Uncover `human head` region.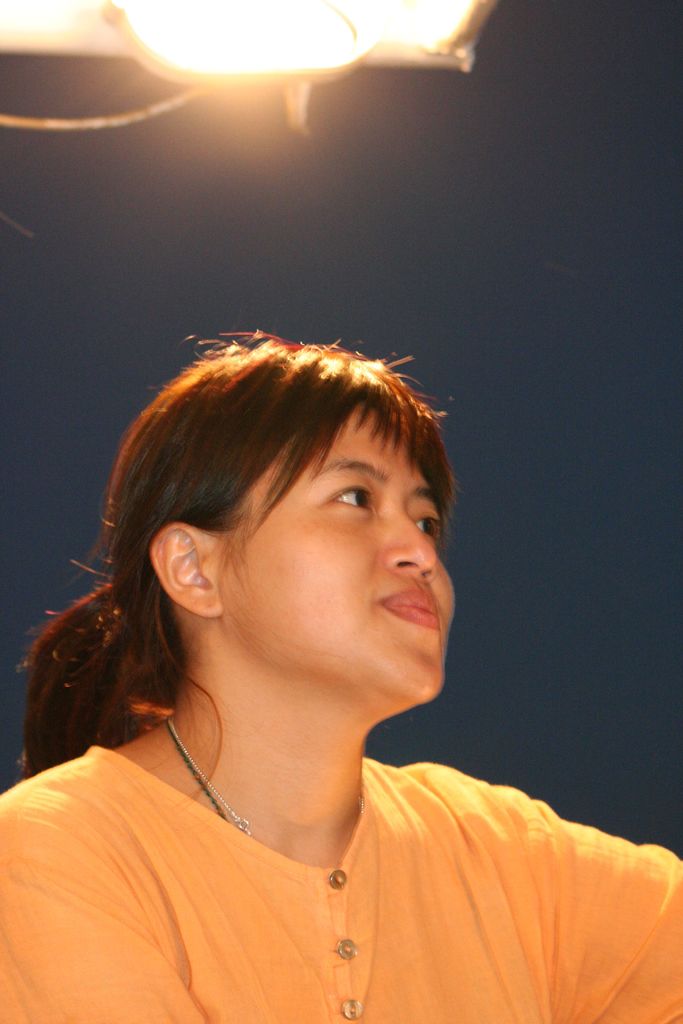
Uncovered: 17,328,461,780.
